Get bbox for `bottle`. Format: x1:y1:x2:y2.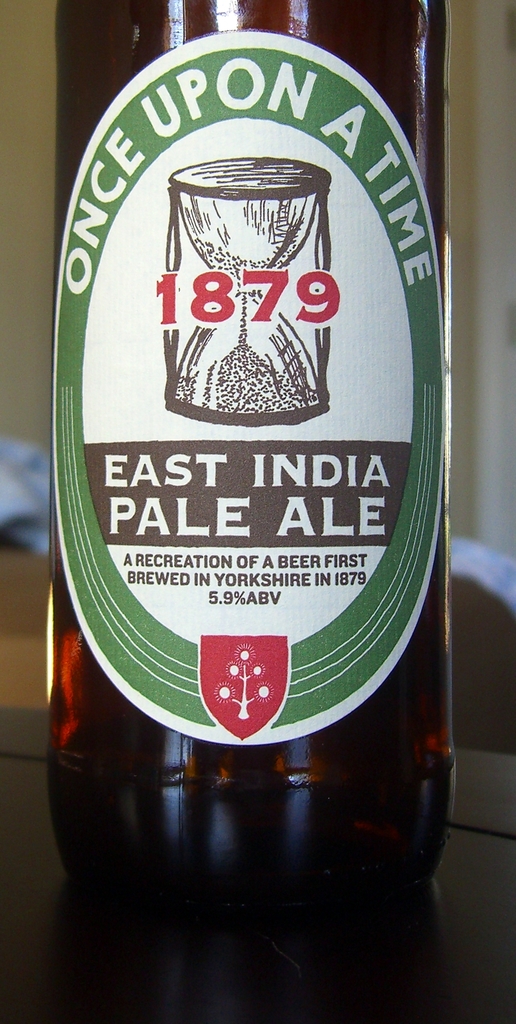
49:0:458:921.
